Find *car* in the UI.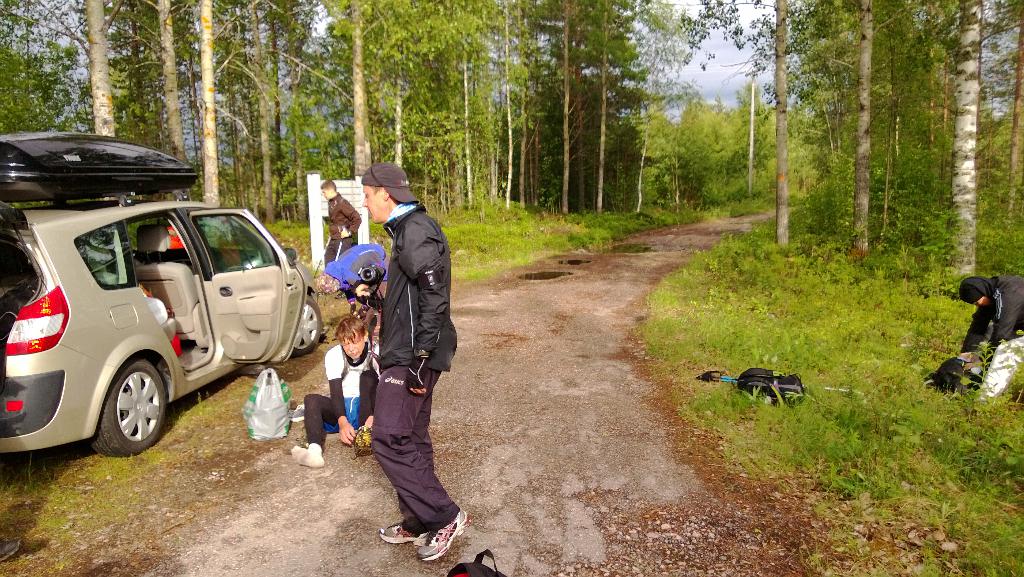
UI element at 0, 129, 327, 462.
